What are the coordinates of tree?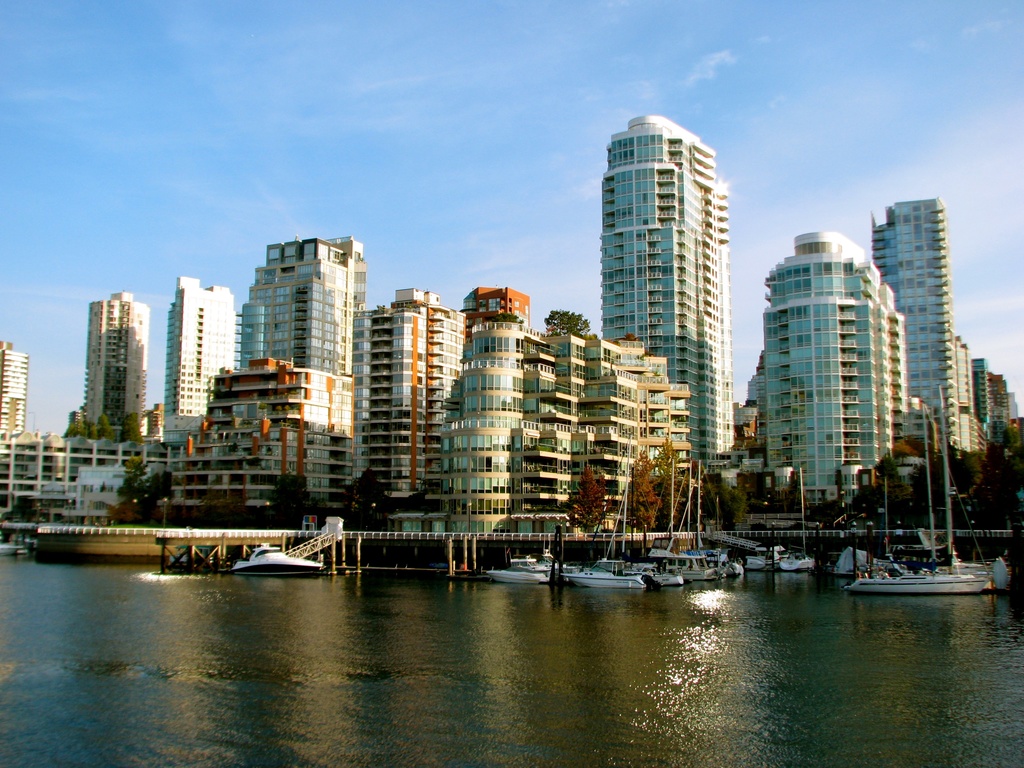
locate(563, 458, 612, 538).
